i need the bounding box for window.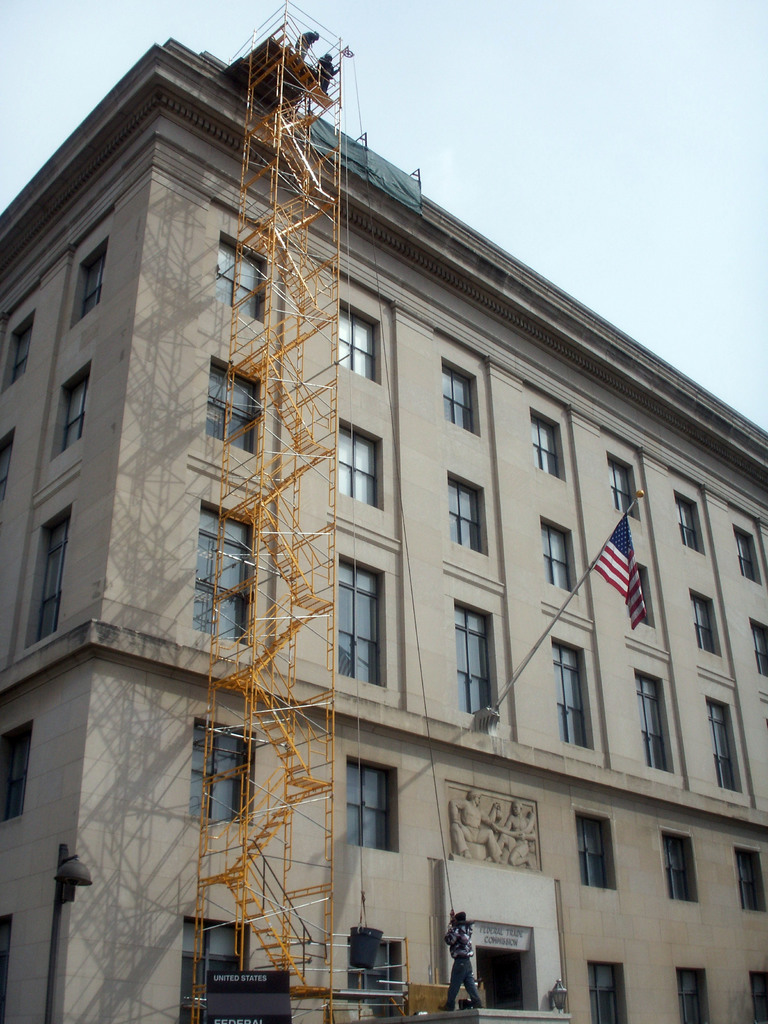
Here it is: (left=531, top=413, right=559, bottom=478).
